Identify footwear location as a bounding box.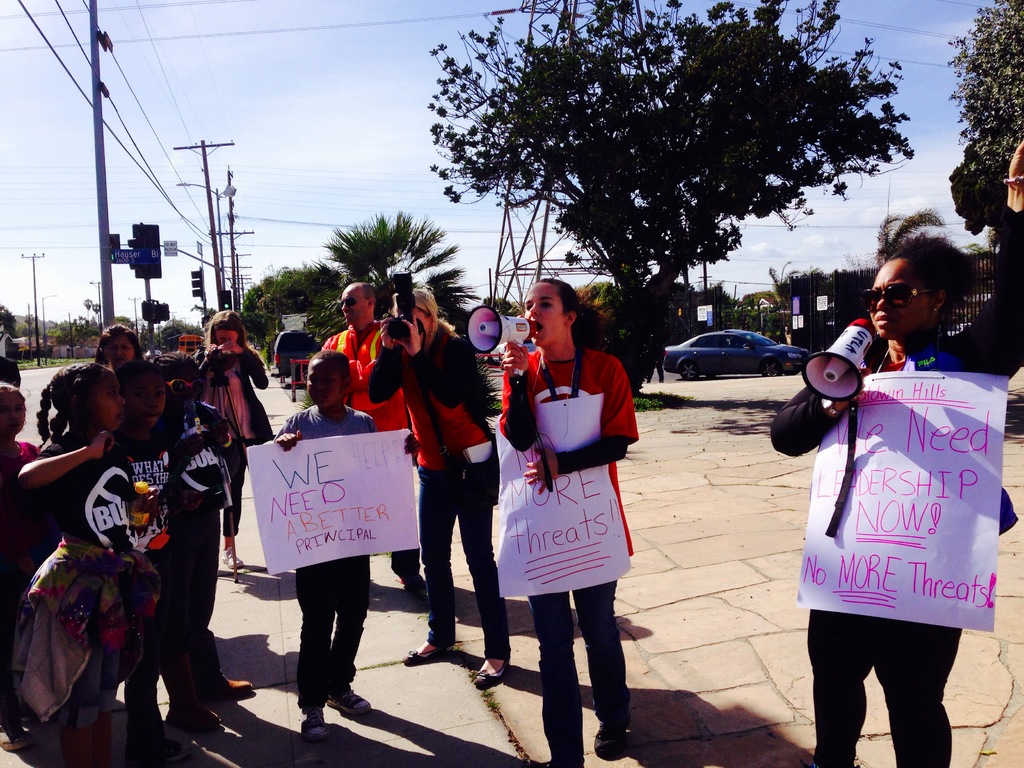
(223, 677, 253, 697).
